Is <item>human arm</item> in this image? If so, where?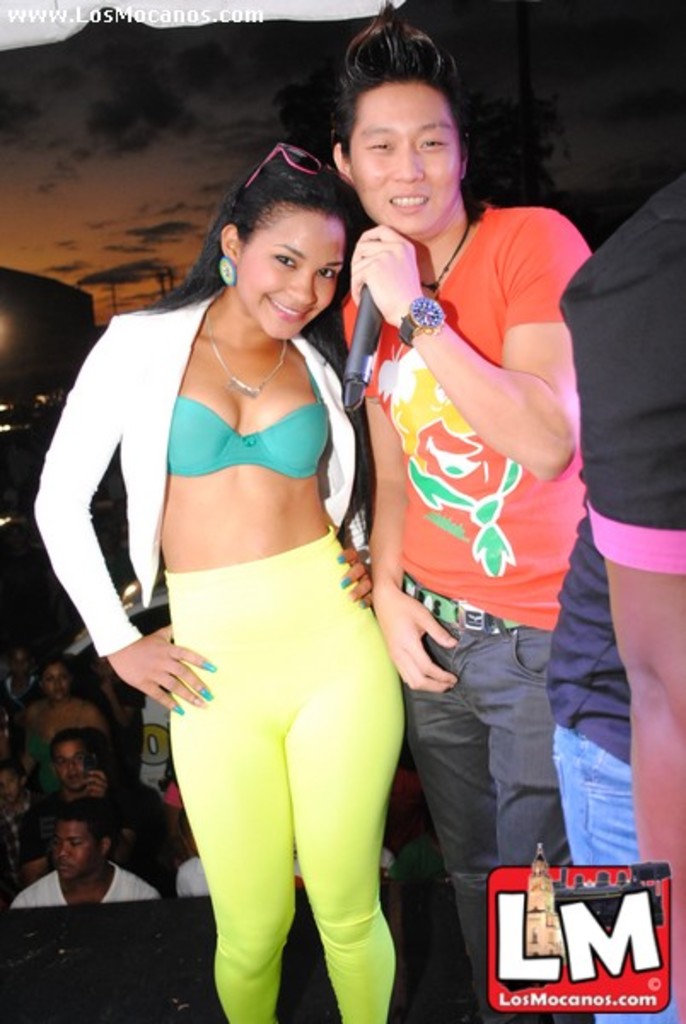
Yes, at BBox(341, 217, 580, 493).
